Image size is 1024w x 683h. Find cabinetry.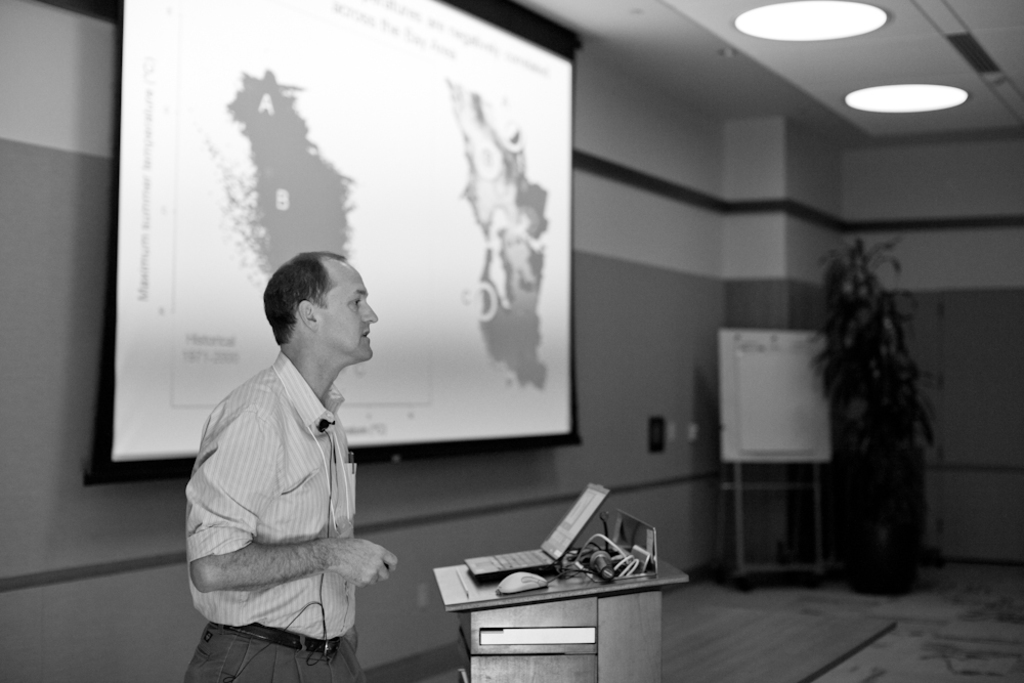
433 552 682 682.
